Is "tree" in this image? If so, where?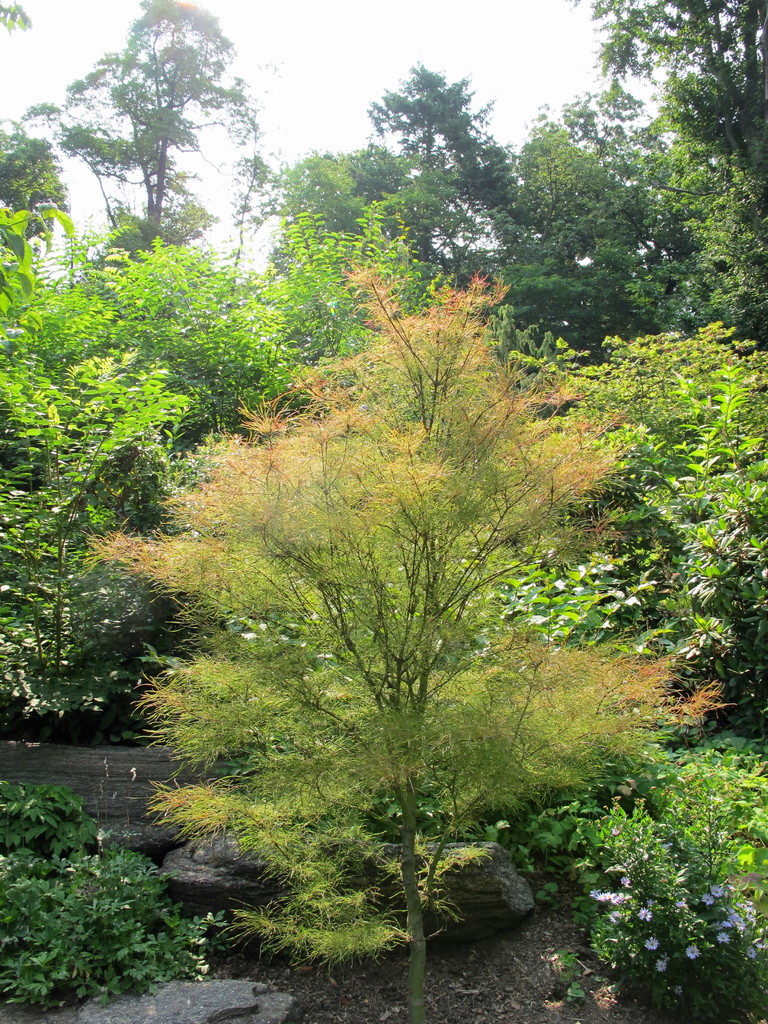
Yes, at (520, 70, 698, 354).
